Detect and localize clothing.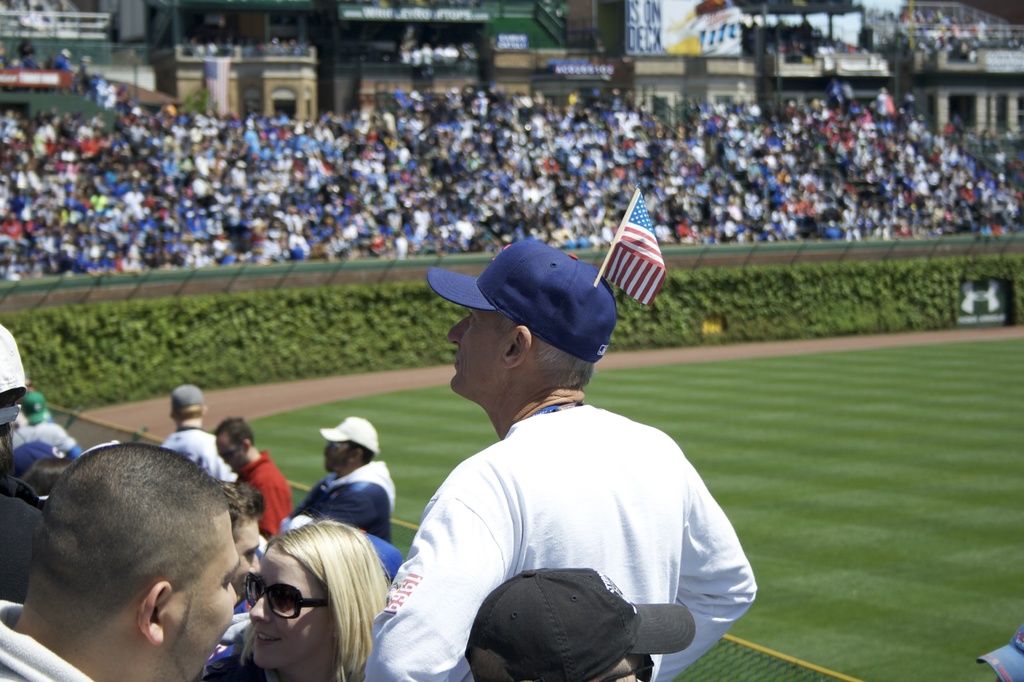
Localized at select_region(0, 473, 42, 594).
